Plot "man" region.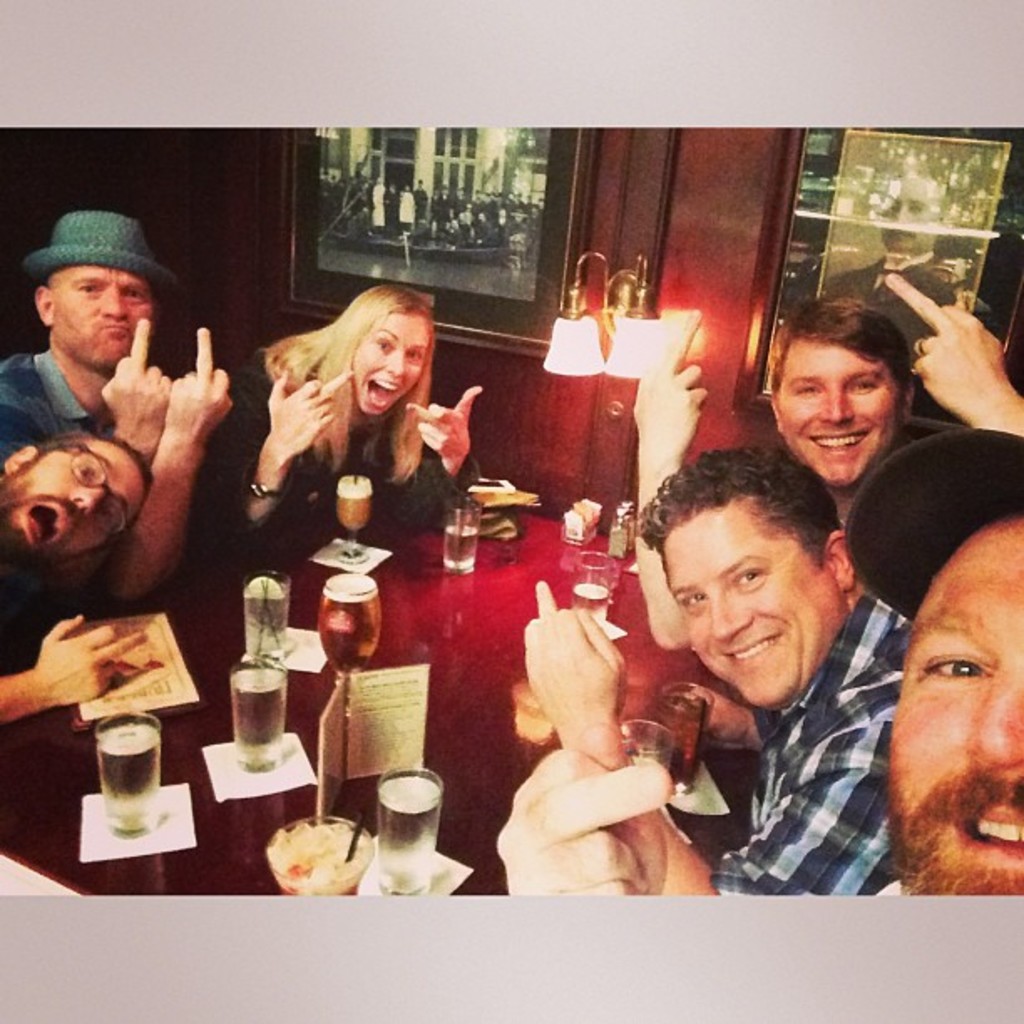
Plotted at l=492, t=440, r=1022, b=907.
